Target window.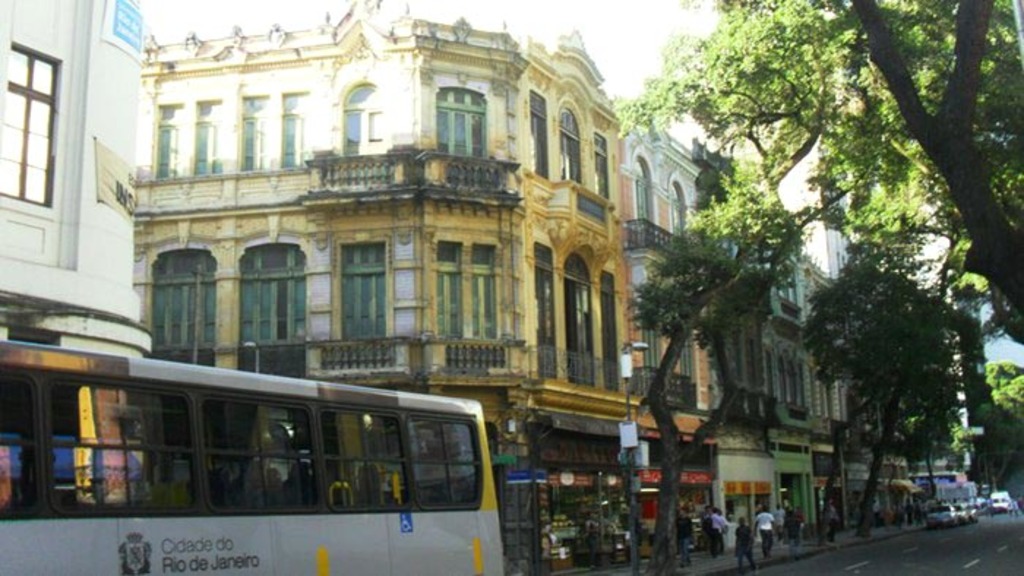
Target region: (158,265,215,344).
